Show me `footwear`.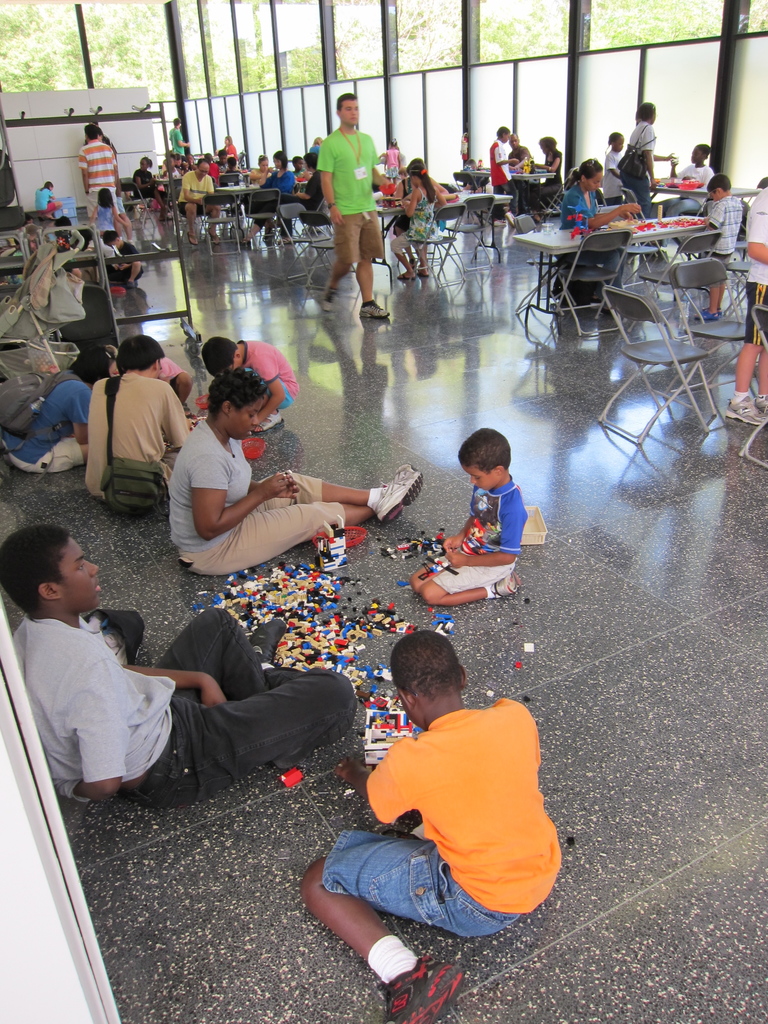
`footwear` is here: (248, 621, 286, 670).
